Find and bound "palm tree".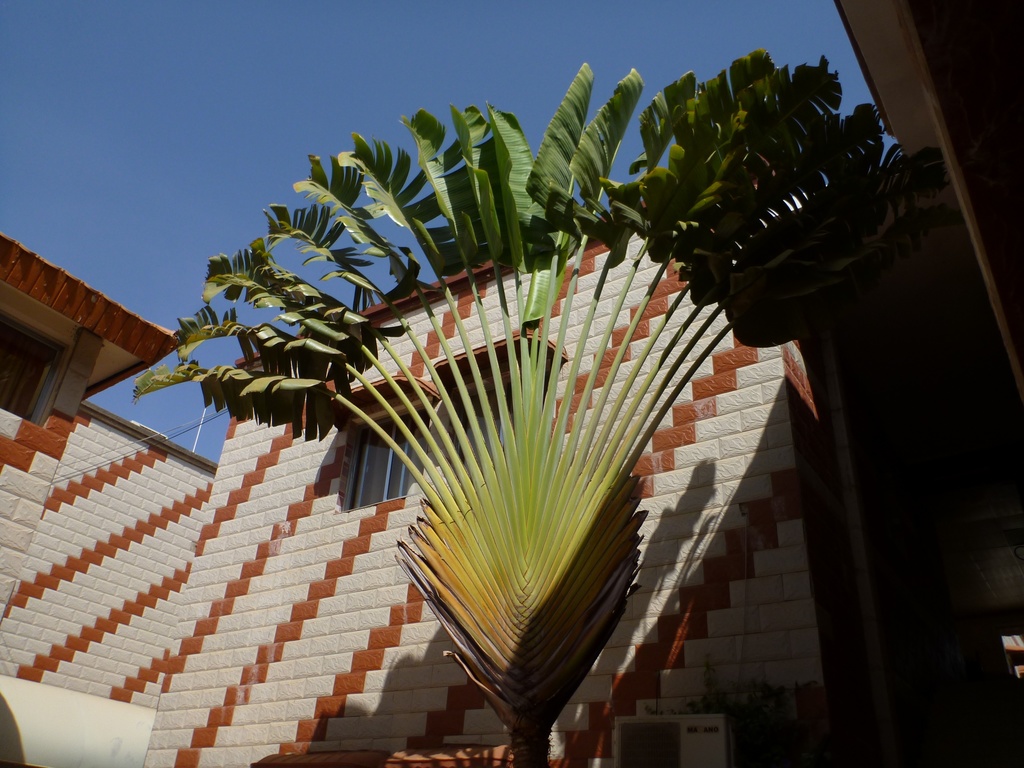
Bound: <bbox>122, 56, 890, 767</bbox>.
